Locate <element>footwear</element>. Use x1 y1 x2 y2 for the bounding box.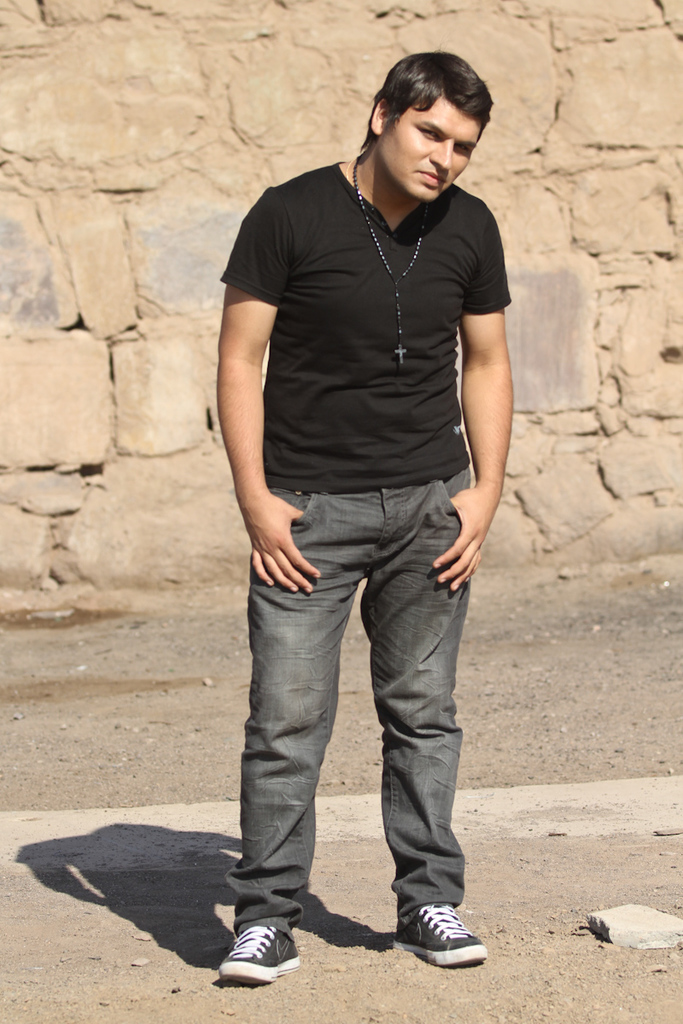
393 907 485 972.
